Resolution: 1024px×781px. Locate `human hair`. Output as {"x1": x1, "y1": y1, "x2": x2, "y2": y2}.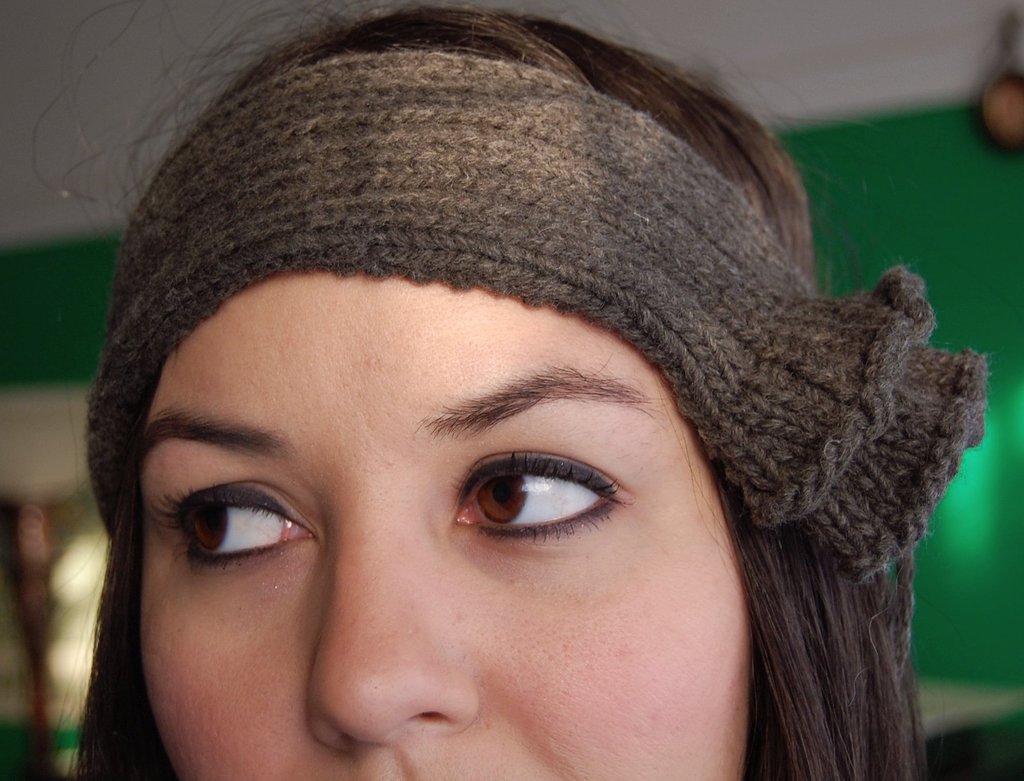
{"x1": 20, "y1": 76, "x2": 968, "y2": 771}.
